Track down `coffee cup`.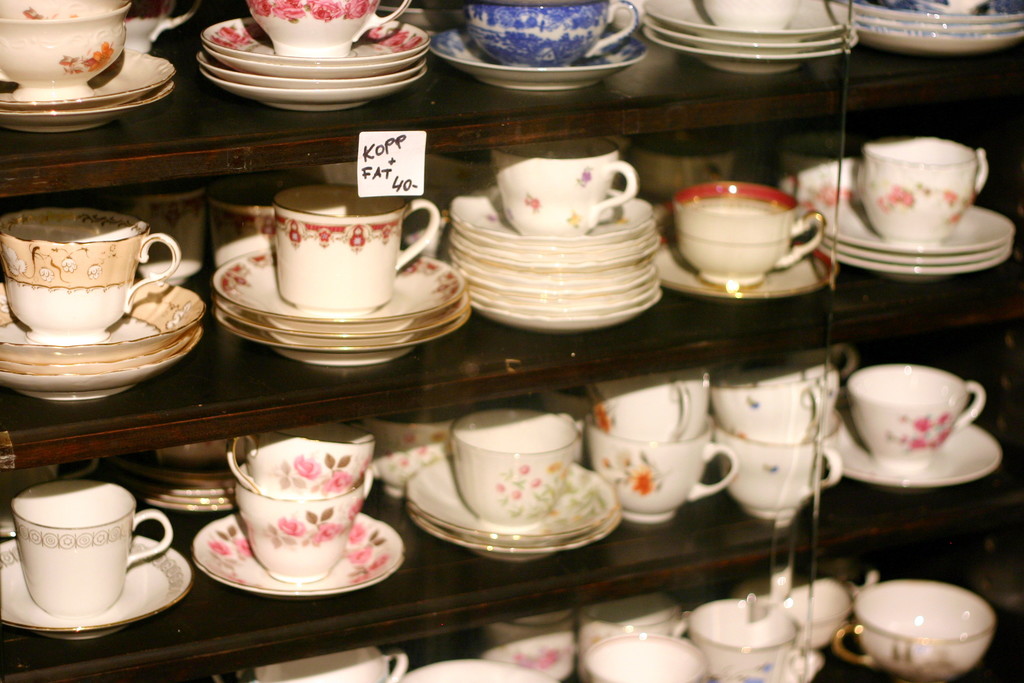
Tracked to <bbox>276, 181, 445, 315</bbox>.
